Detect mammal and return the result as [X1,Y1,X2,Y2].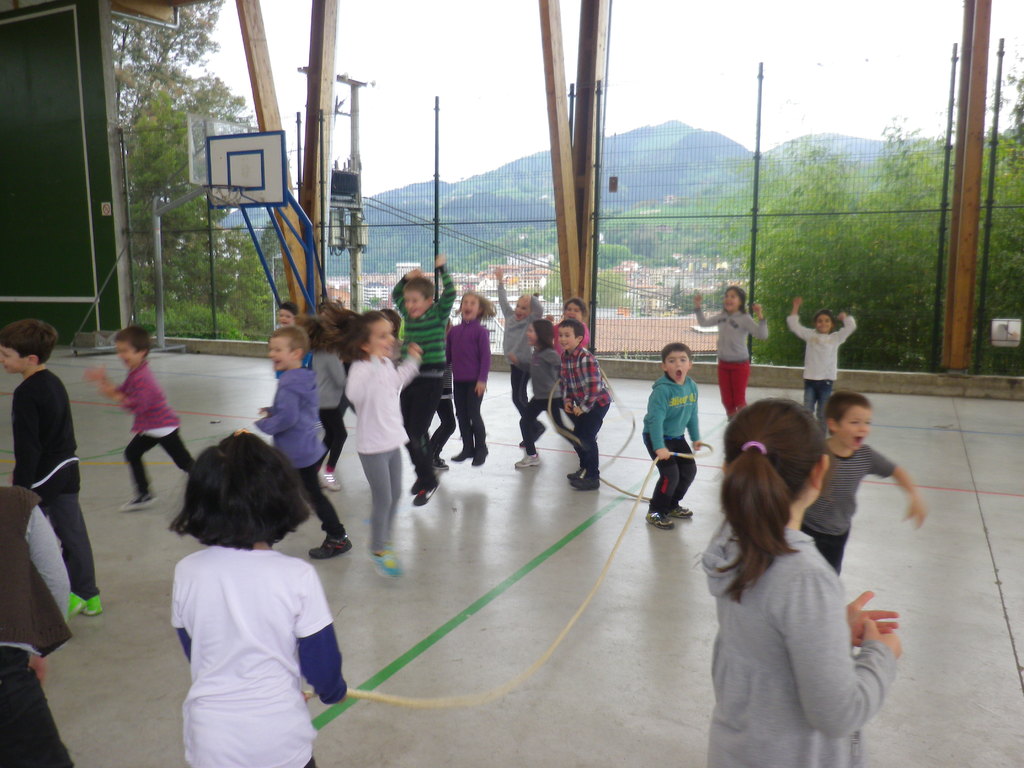
[0,323,103,612].
